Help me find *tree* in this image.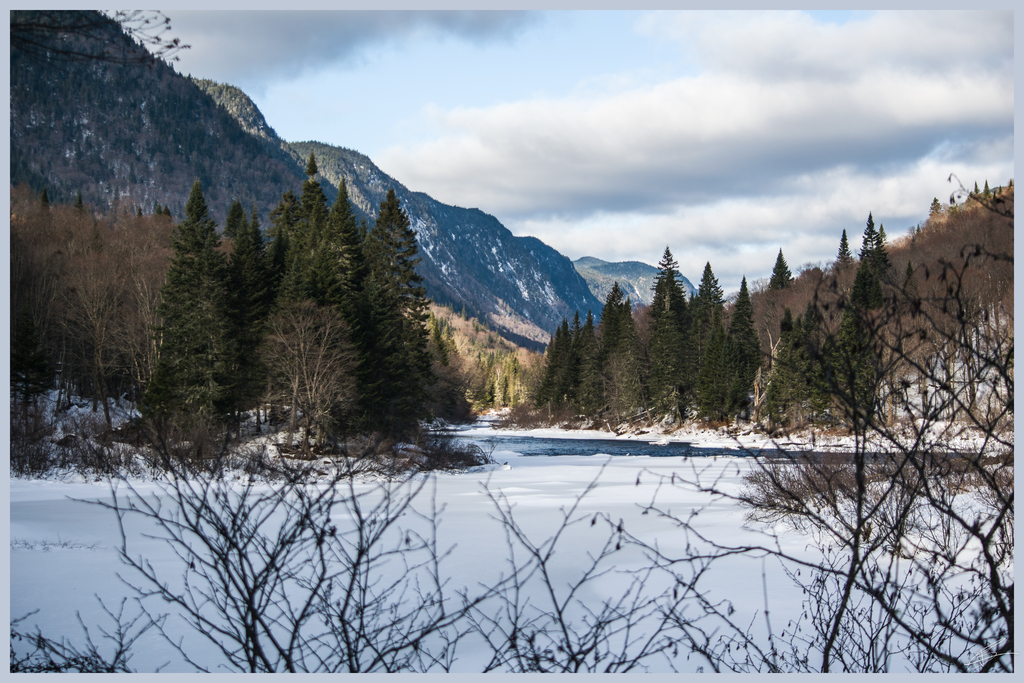
Found it: detection(771, 250, 794, 297).
